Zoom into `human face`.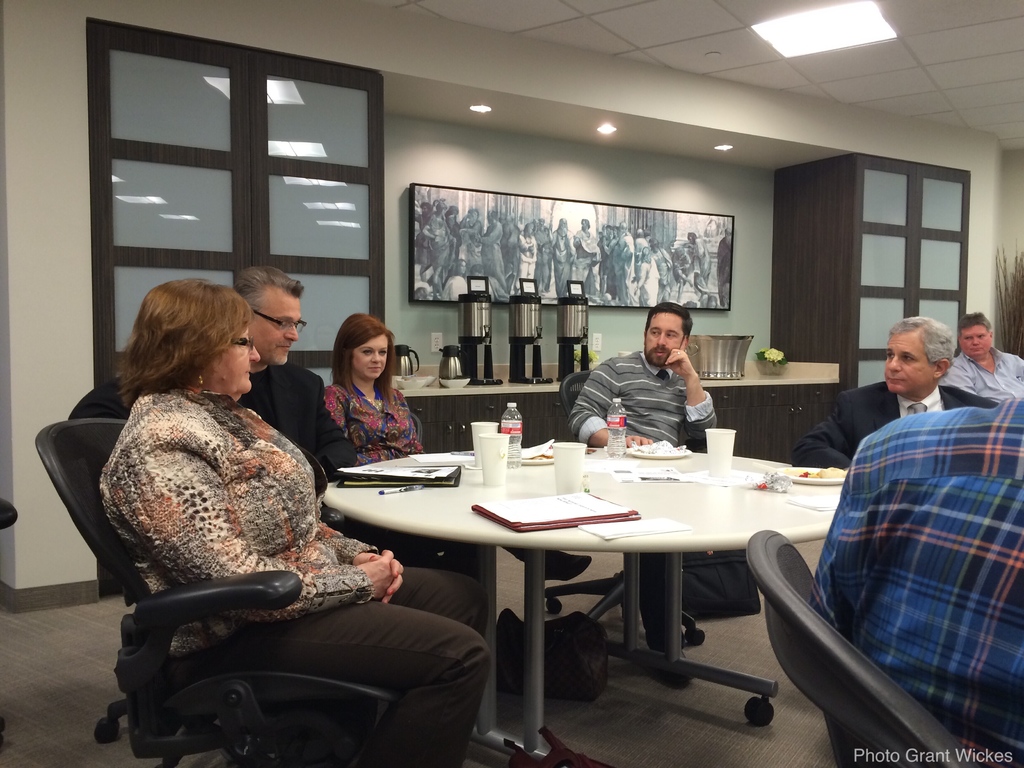
Zoom target: crop(205, 308, 261, 399).
